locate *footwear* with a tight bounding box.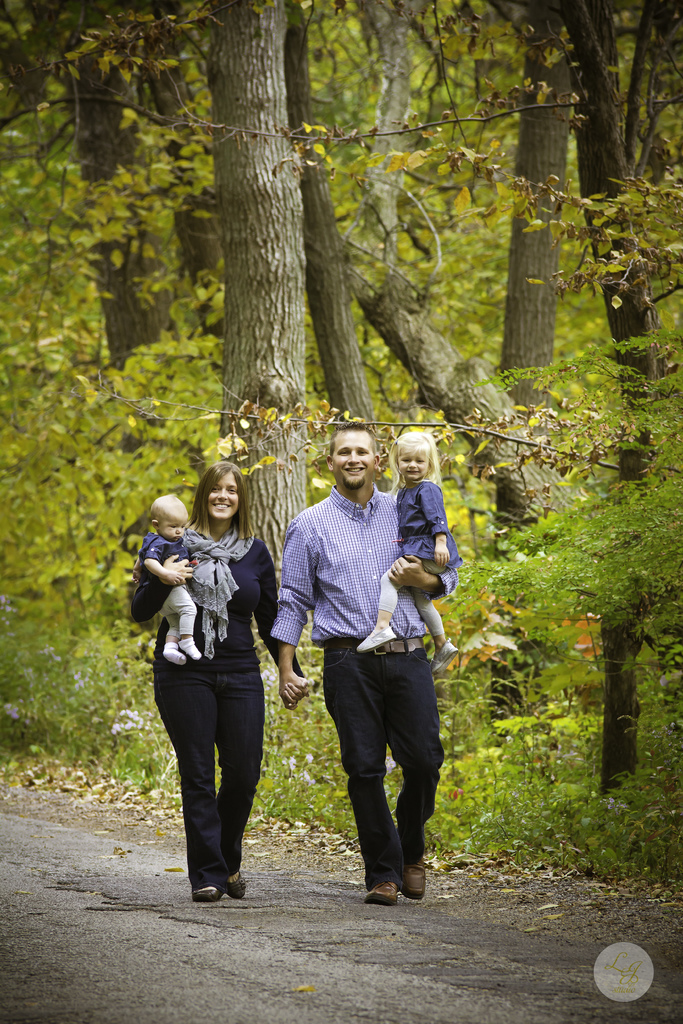
select_region(190, 886, 218, 902).
